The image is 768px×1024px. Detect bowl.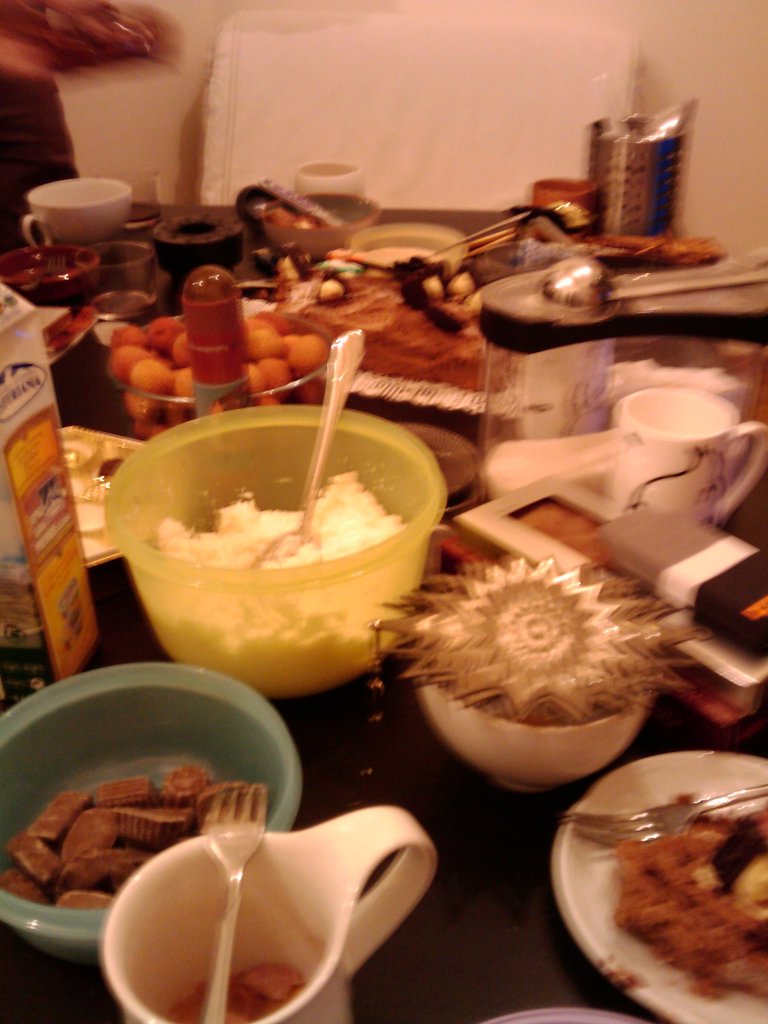
Detection: locate(112, 403, 445, 702).
